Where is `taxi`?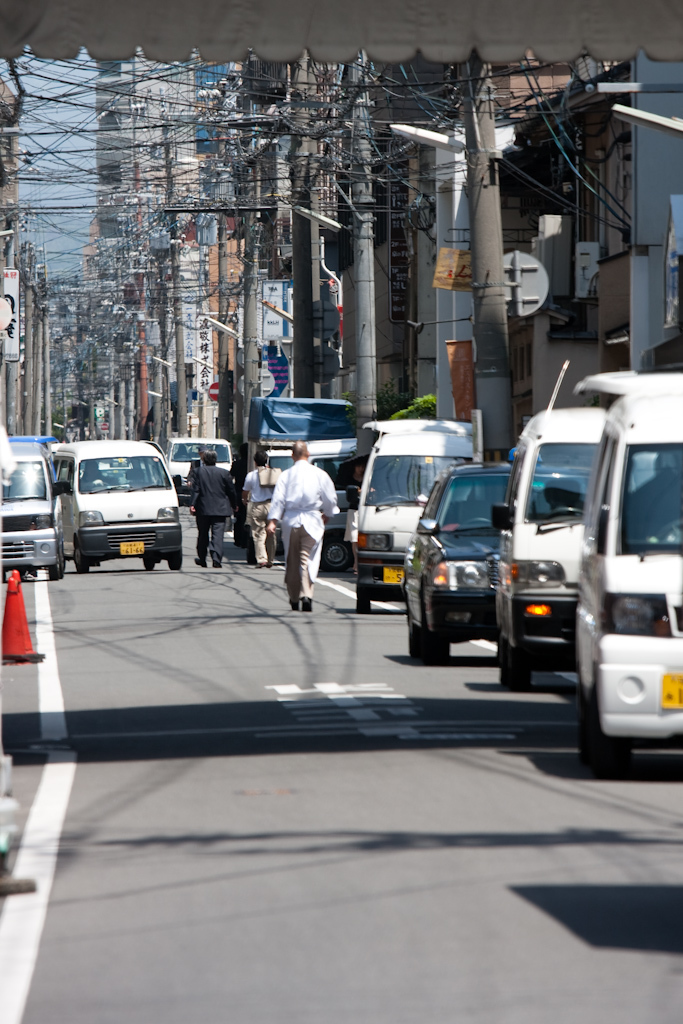
locate(41, 420, 193, 557).
